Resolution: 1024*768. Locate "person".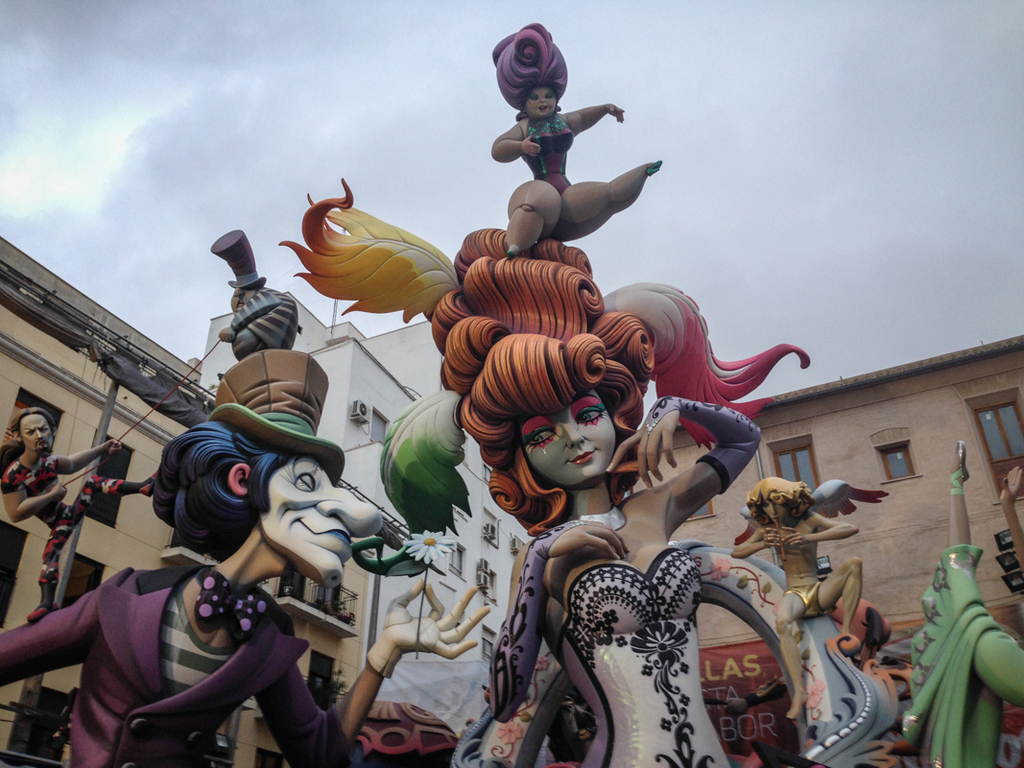
<bbox>0, 408, 161, 627</bbox>.
